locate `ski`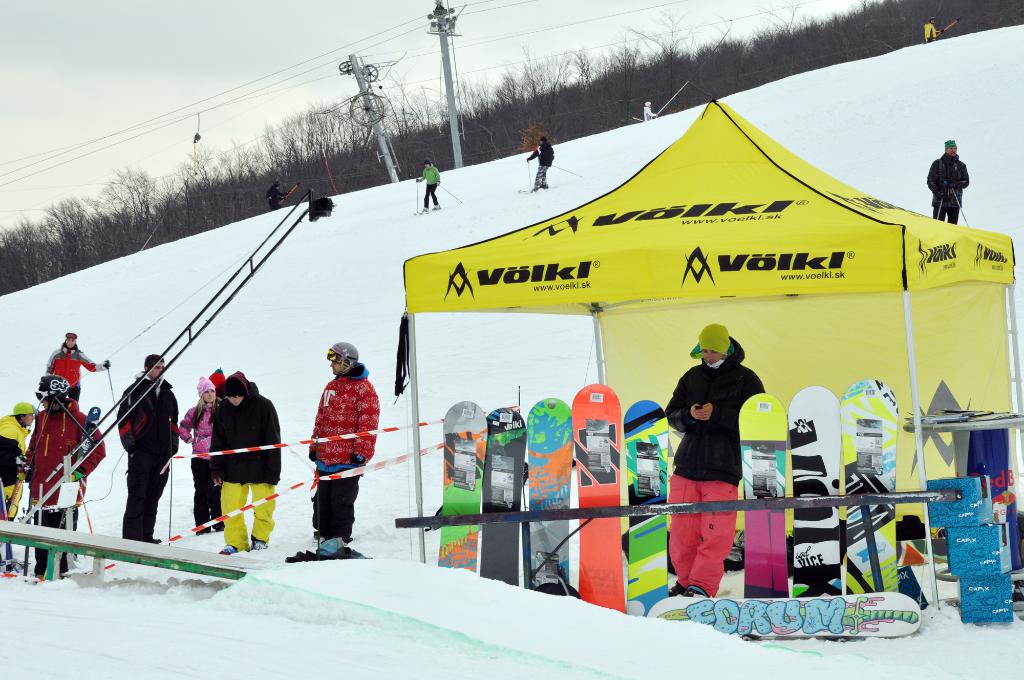
BBox(838, 380, 900, 603)
